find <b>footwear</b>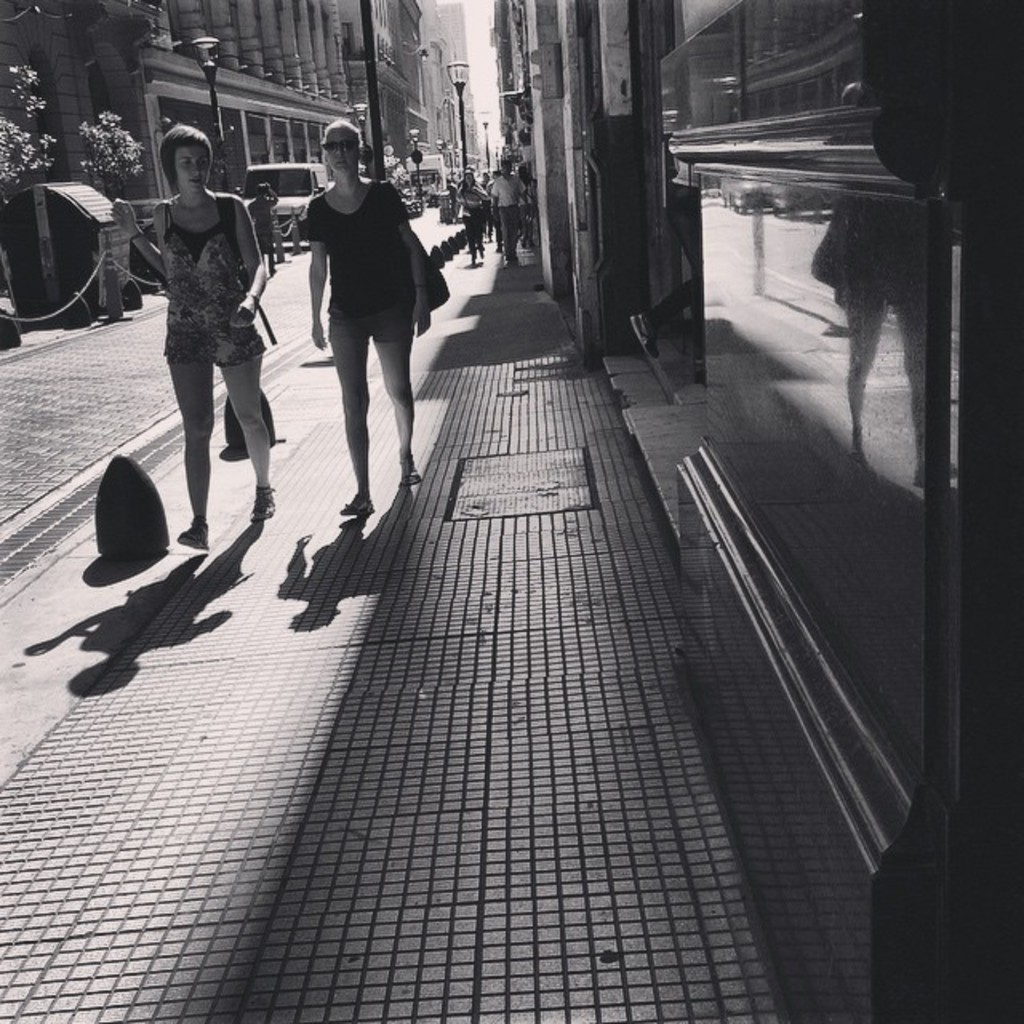
[left=338, top=486, right=382, bottom=517]
